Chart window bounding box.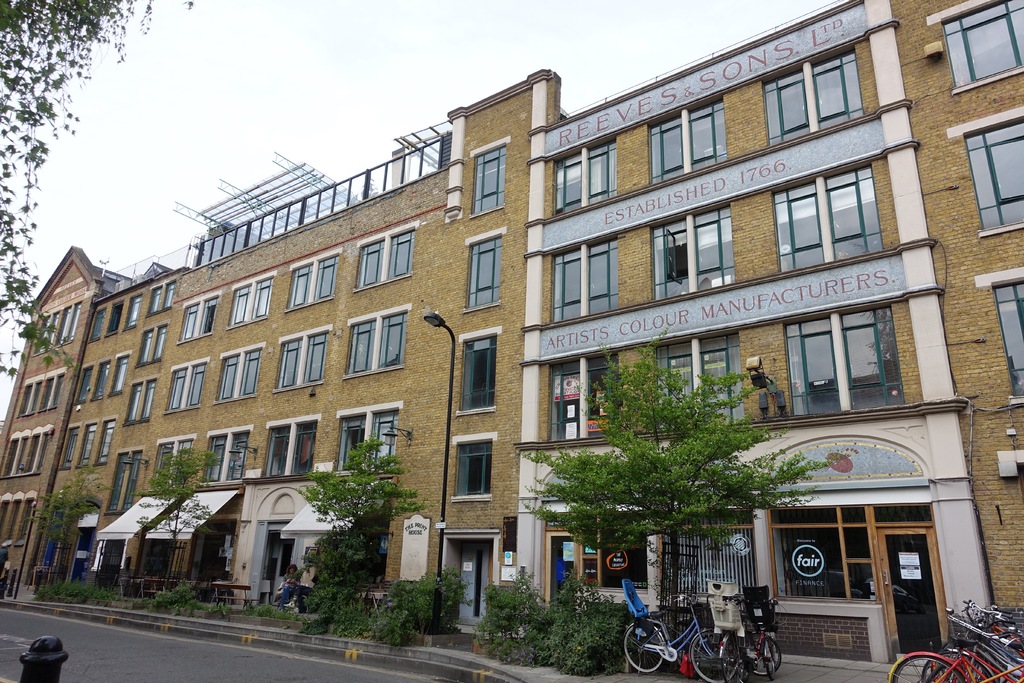
Charted: (946, 102, 1023, 236).
